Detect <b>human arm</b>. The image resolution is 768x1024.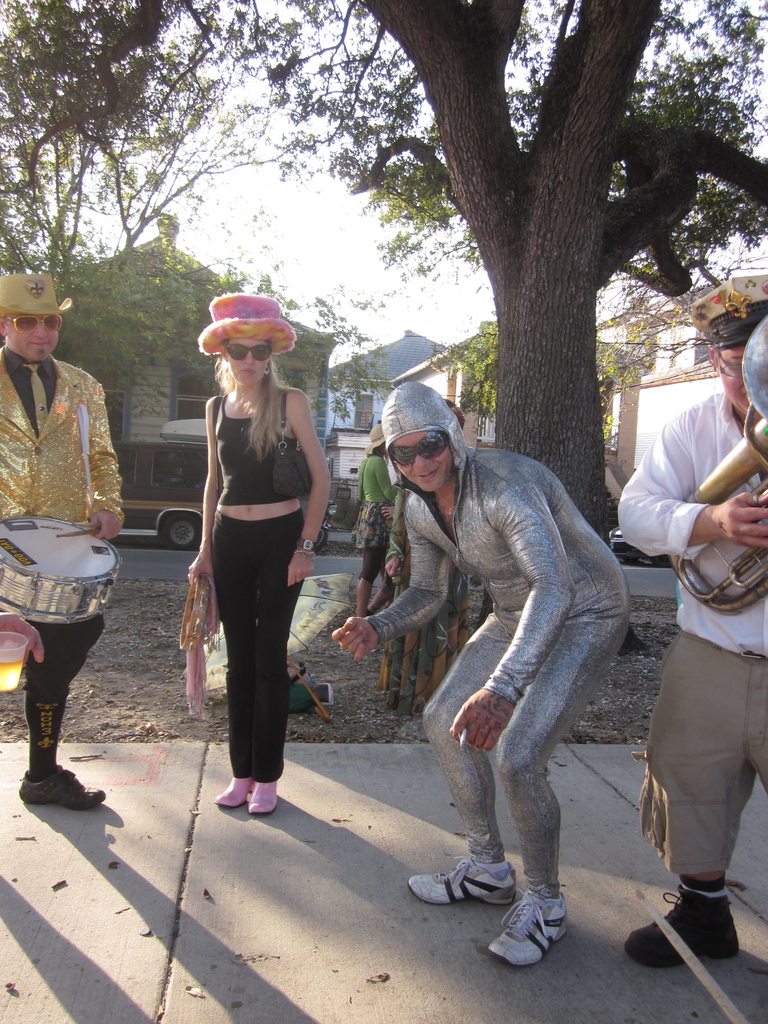
bbox(375, 461, 394, 508).
